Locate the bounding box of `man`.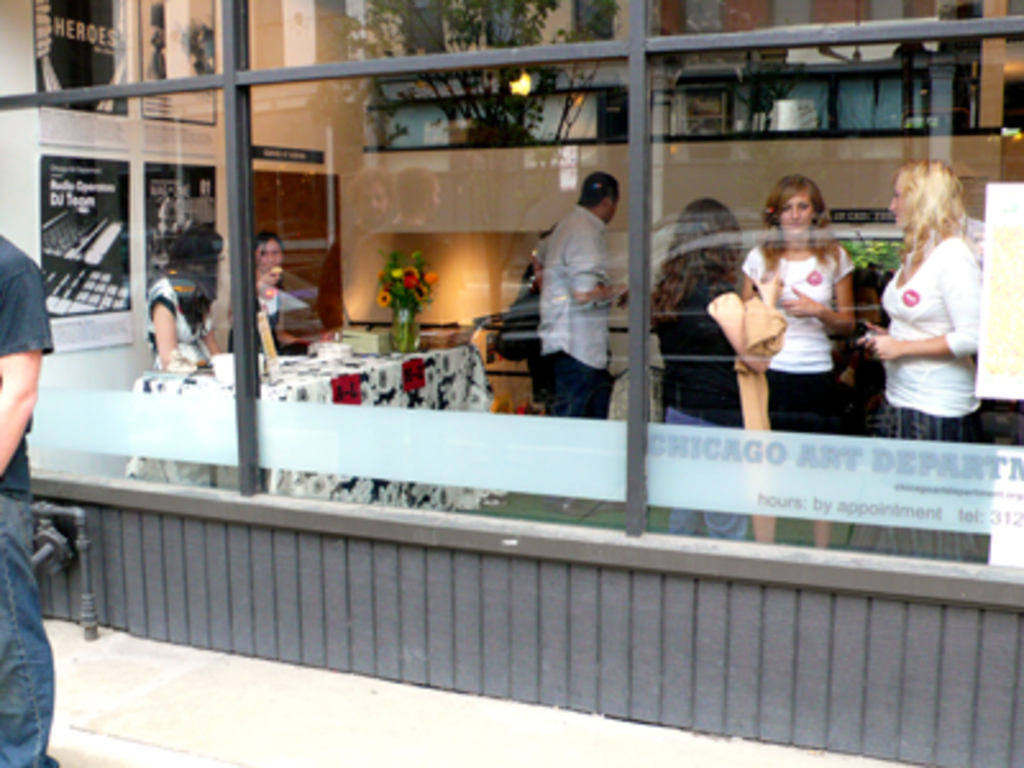
Bounding box: <box>0,236,69,763</box>.
